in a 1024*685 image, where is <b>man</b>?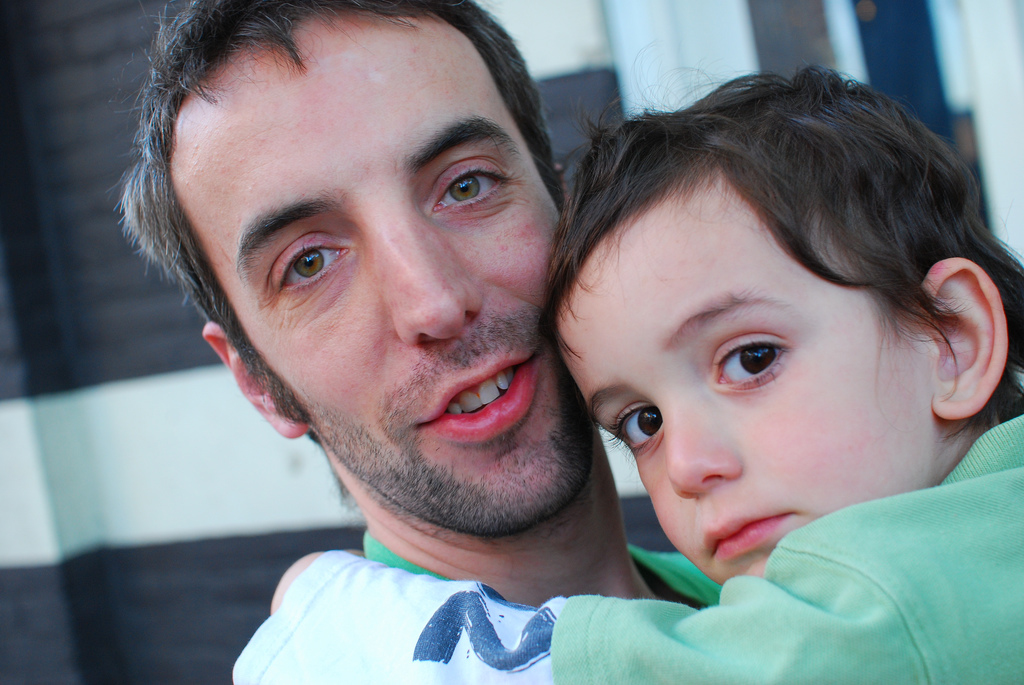
select_region(98, 2, 695, 673).
